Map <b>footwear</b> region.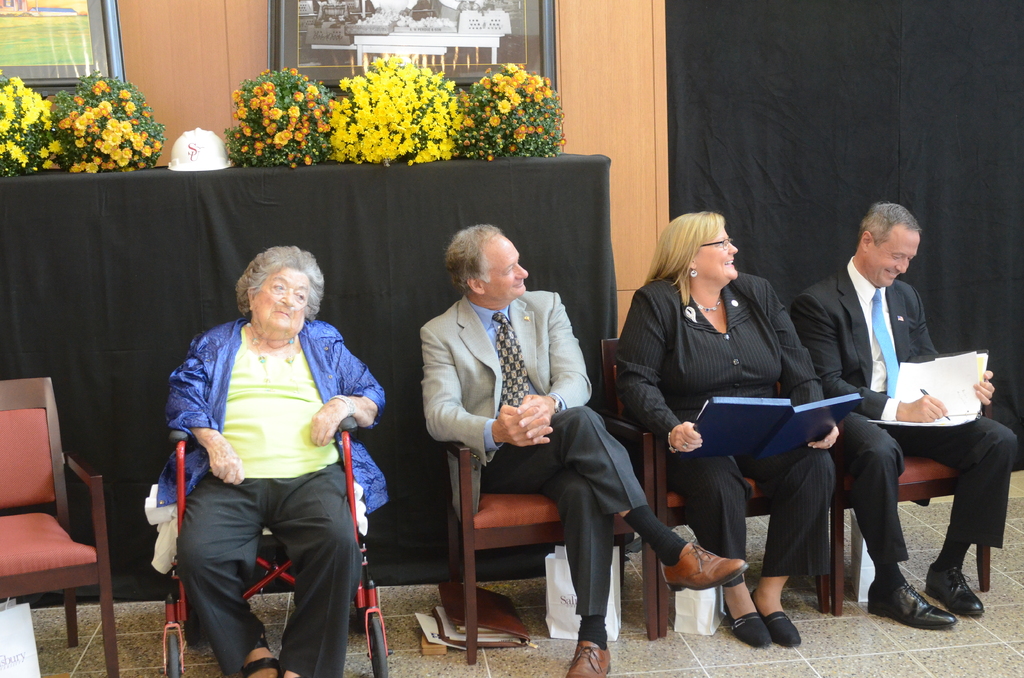
Mapped to select_region(568, 634, 613, 677).
